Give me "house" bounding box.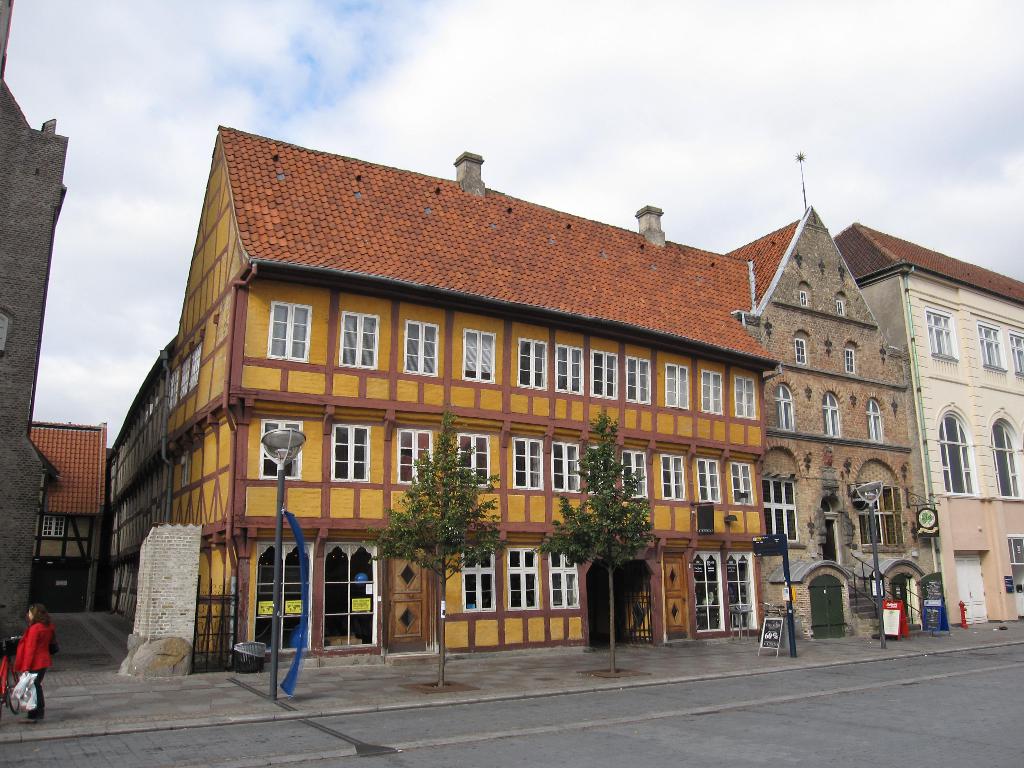
[29,419,106,606].
